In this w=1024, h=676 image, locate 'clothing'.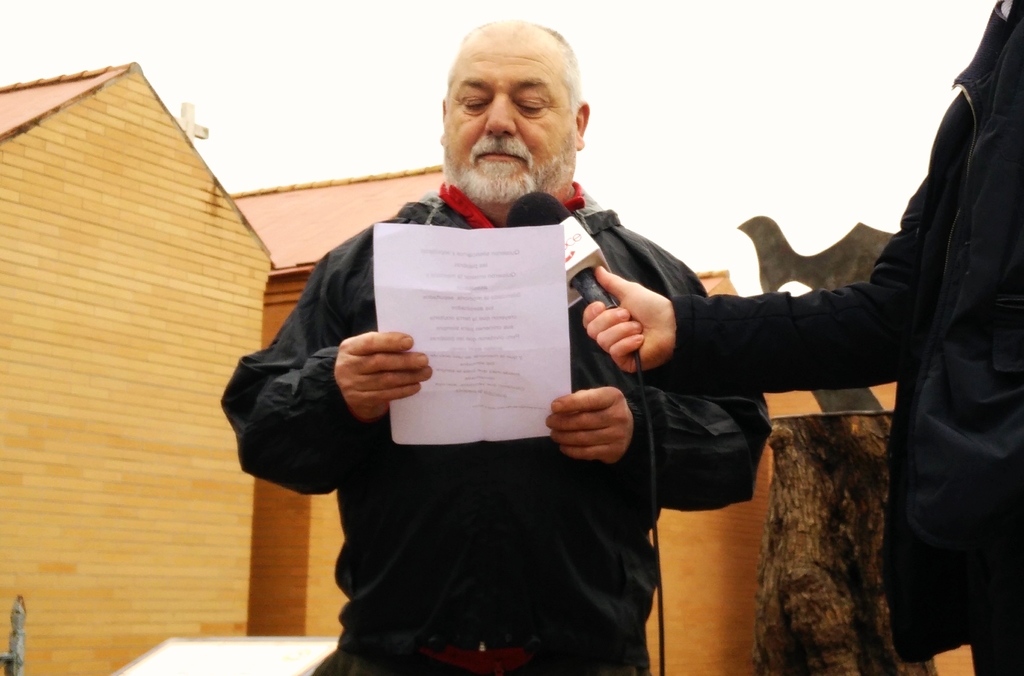
Bounding box: crop(666, 0, 1023, 675).
